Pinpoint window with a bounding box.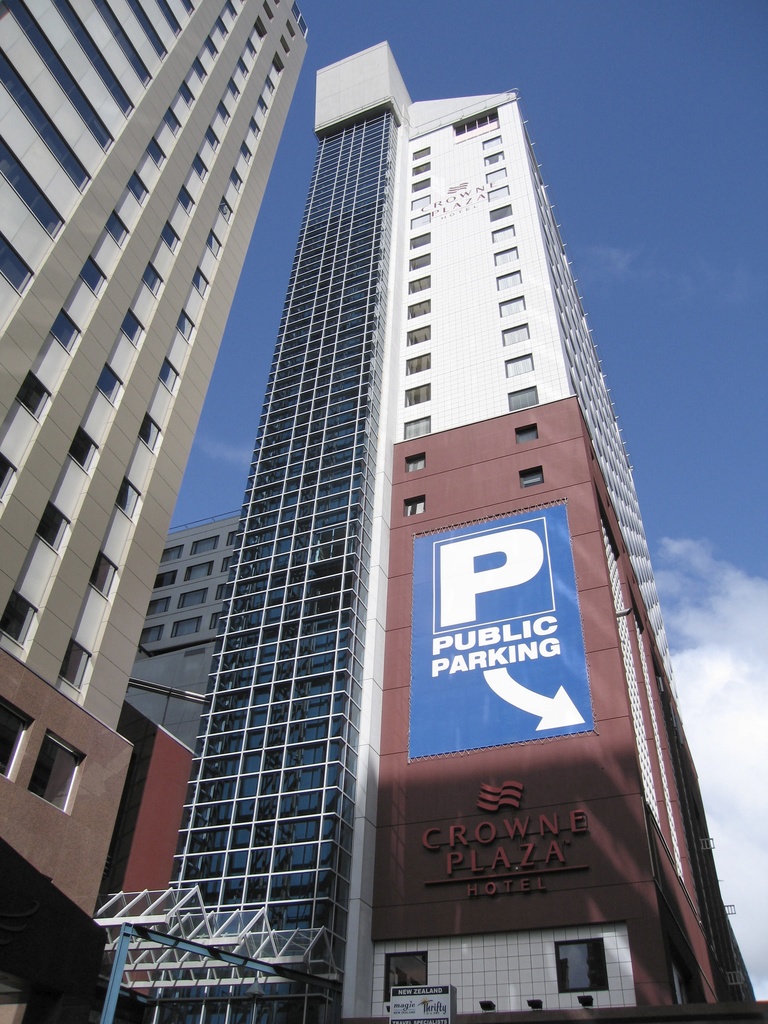
(494, 246, 520, 269).
